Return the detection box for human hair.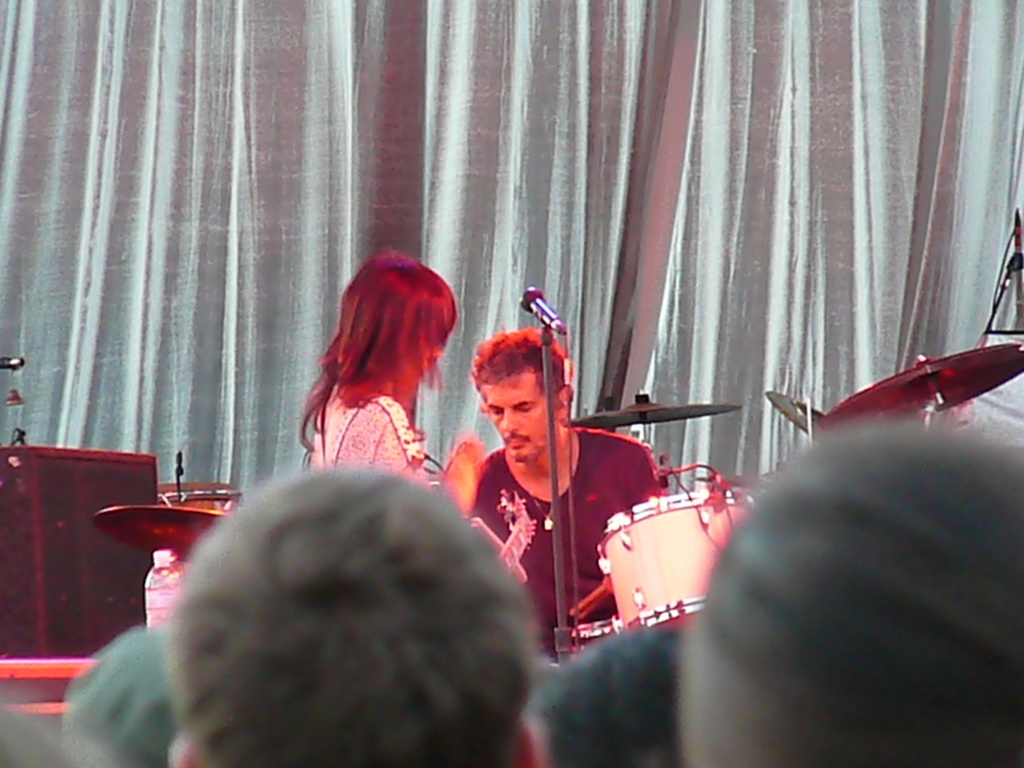
[left=528, top=622, right=686, bottom=767].
